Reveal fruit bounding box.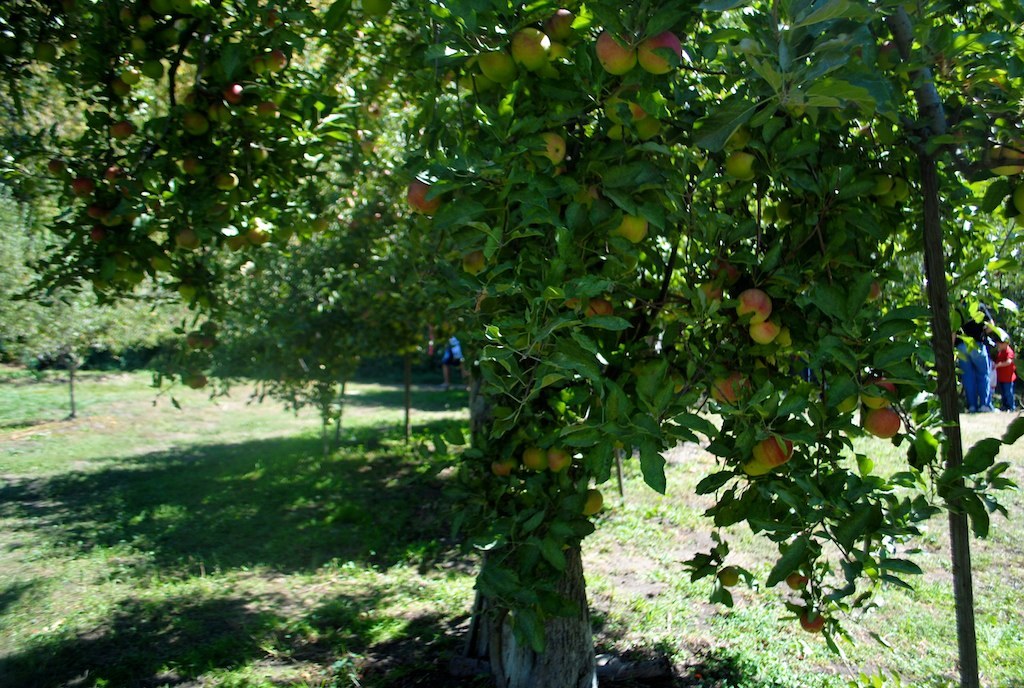
Revealed: [453, 67, 491, 93].
